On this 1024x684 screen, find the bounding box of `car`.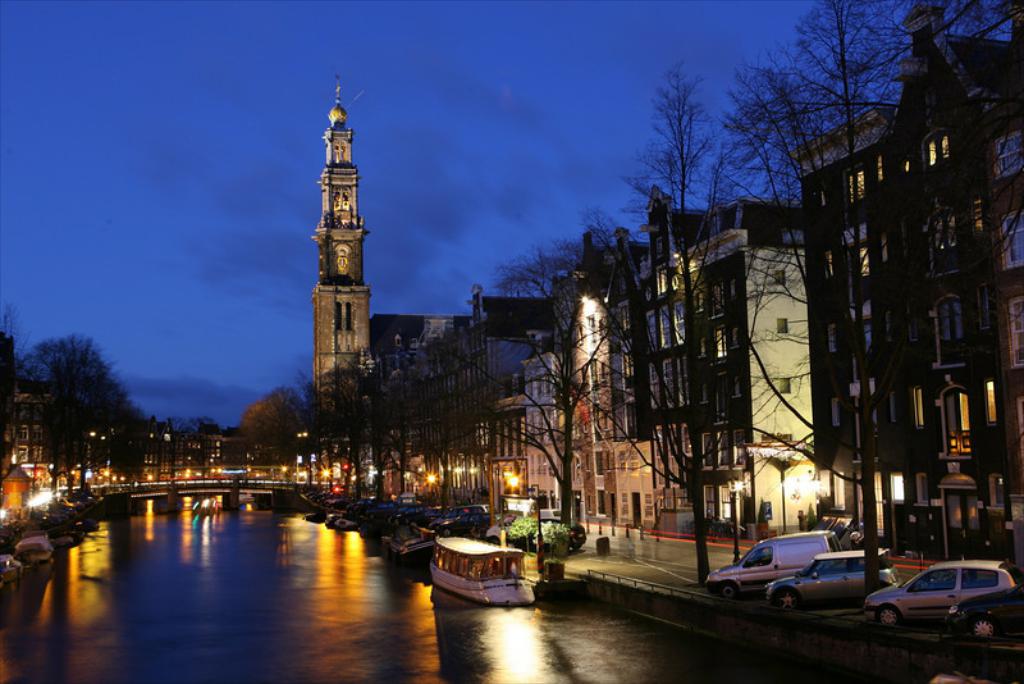
Bounding box: bbox(488, 515, 525, 541).
